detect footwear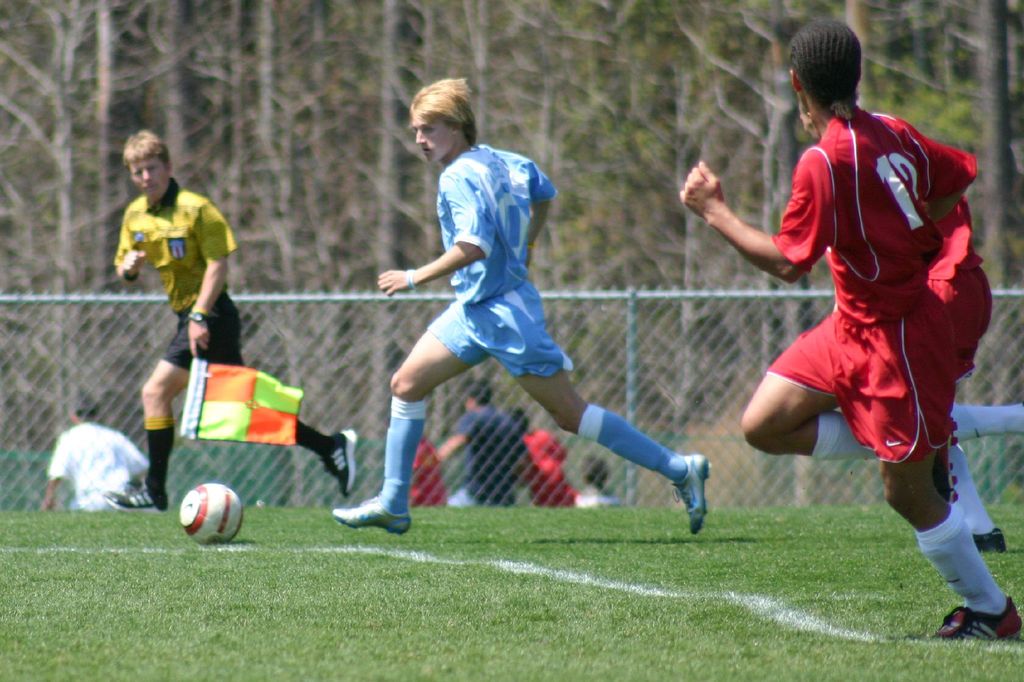
l=672, t=452, r=713, b=535
